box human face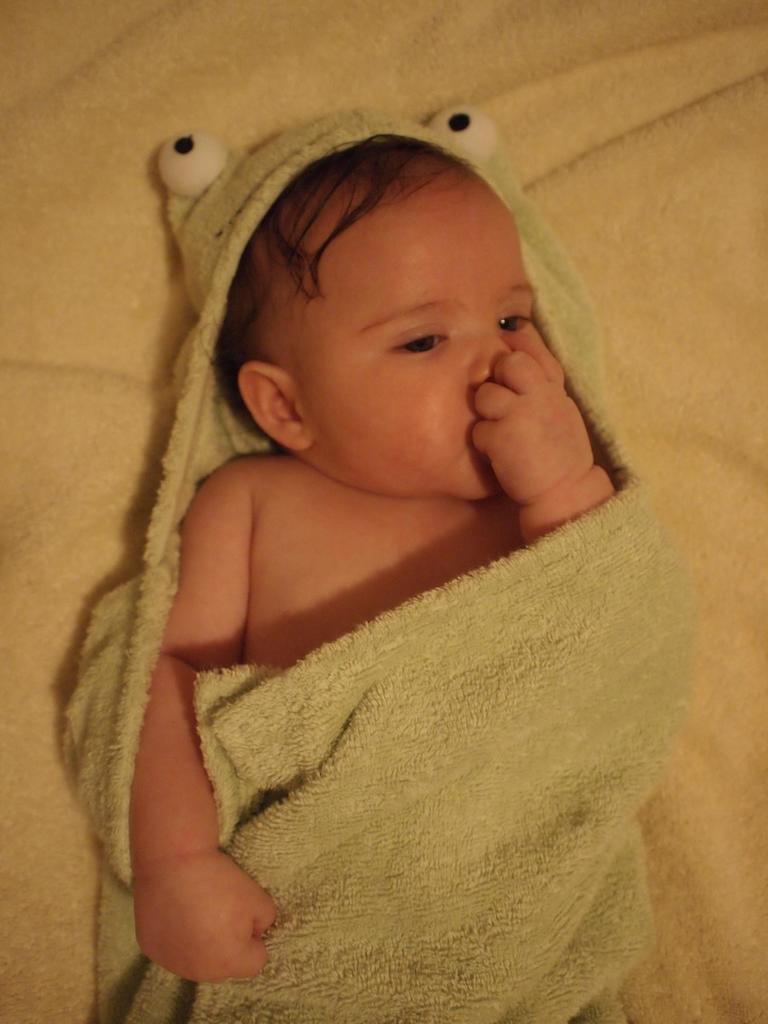
{"x1": 295, "y1": 183, "x2": 538, "y2": 498}
